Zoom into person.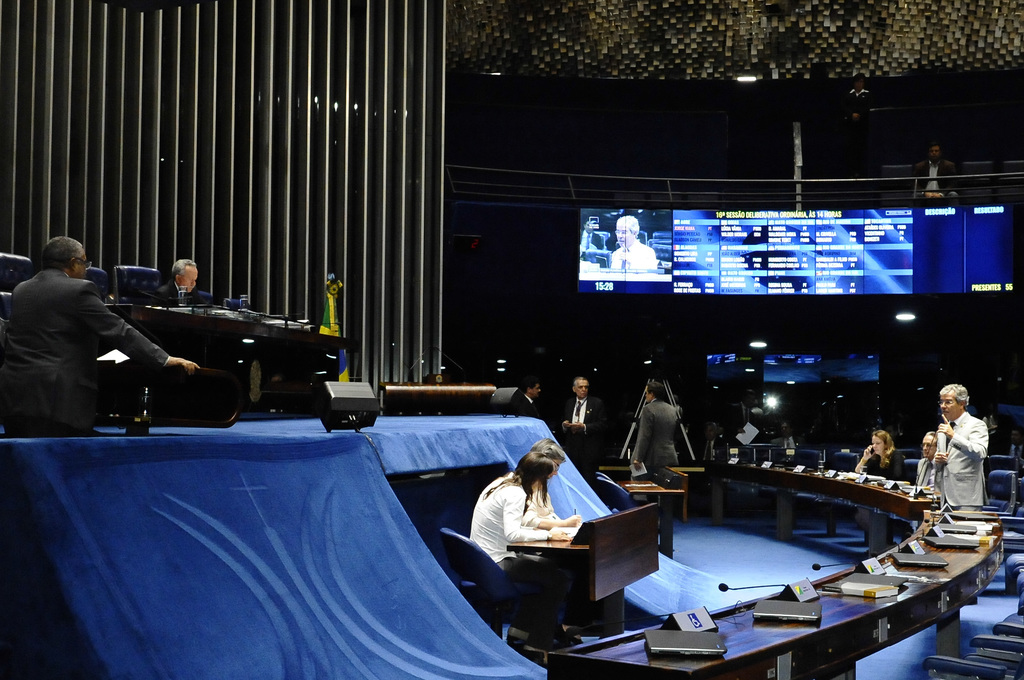
Zoom target: detection(609, 214, 657, 273).
